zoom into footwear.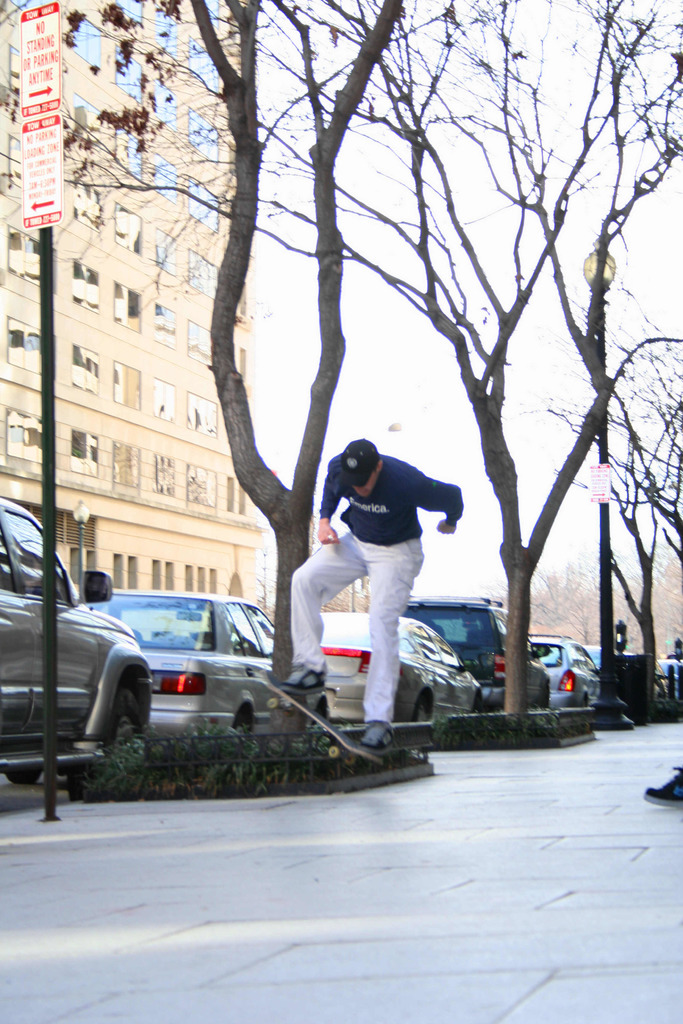
Zoom target: bbox(646, 757, 682, 810).
